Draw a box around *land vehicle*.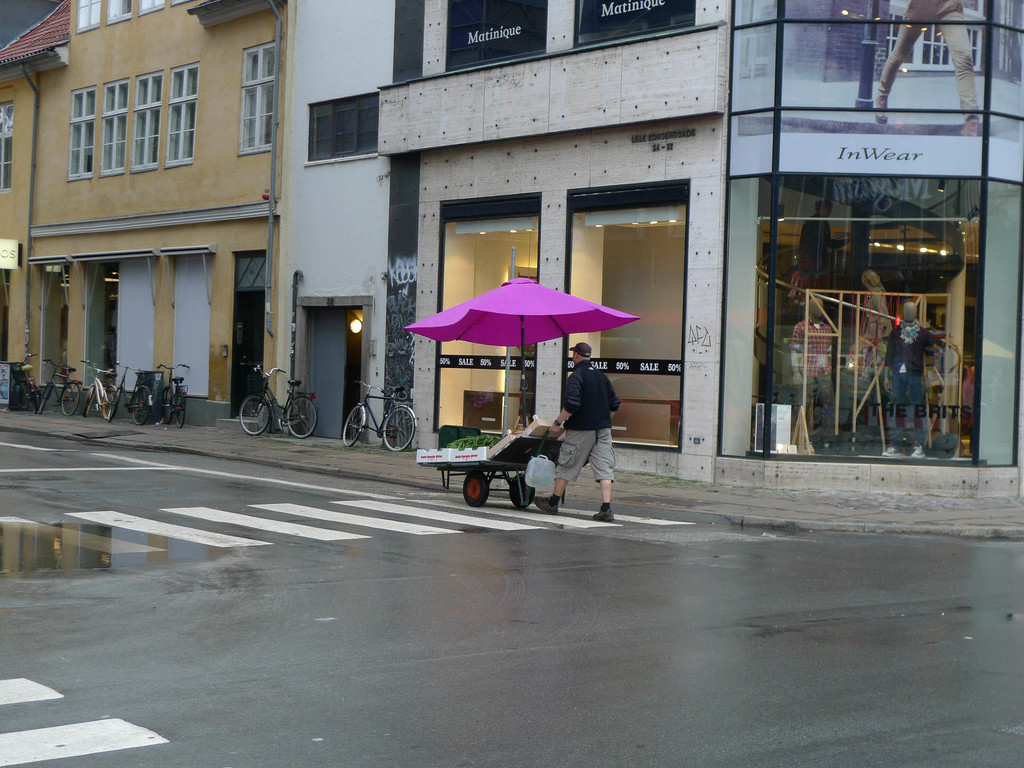
12,352,38,415.
